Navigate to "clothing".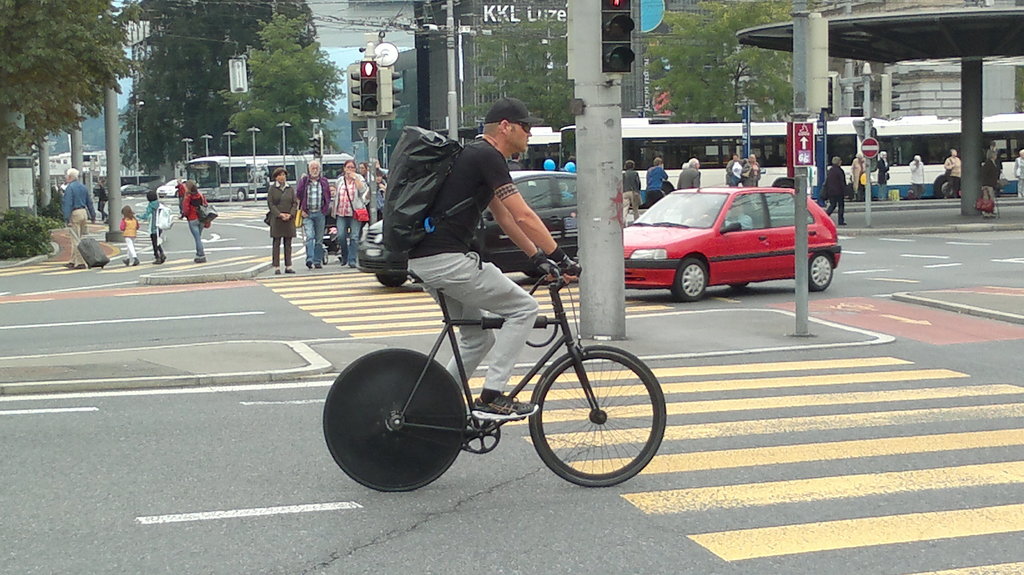
Navigation target: 269/177/294/259.
